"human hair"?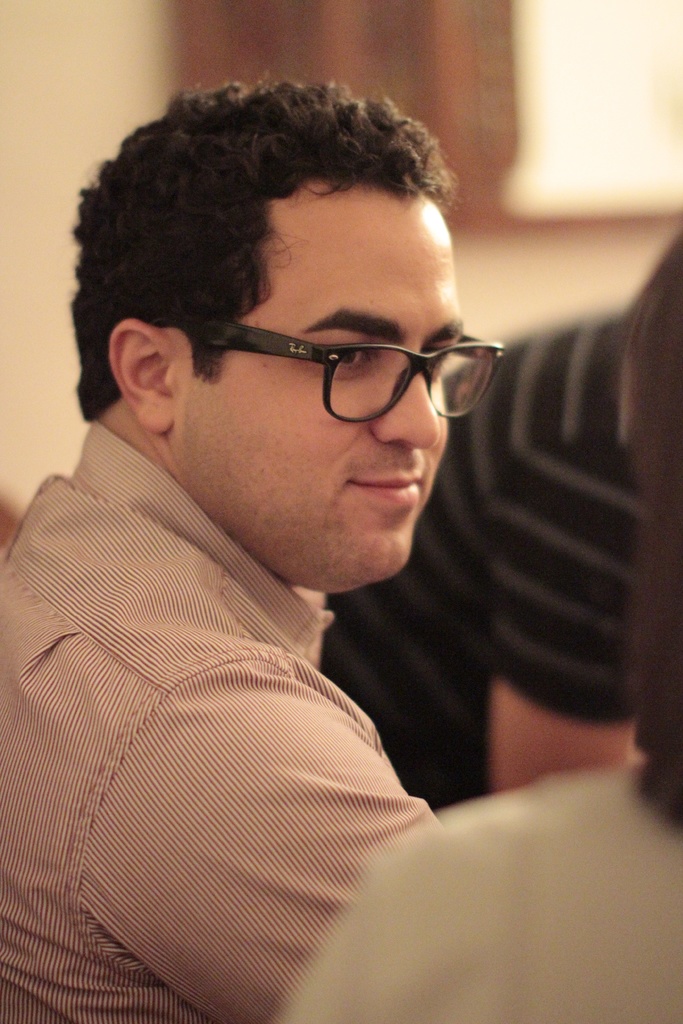
(53,81,495,415)
